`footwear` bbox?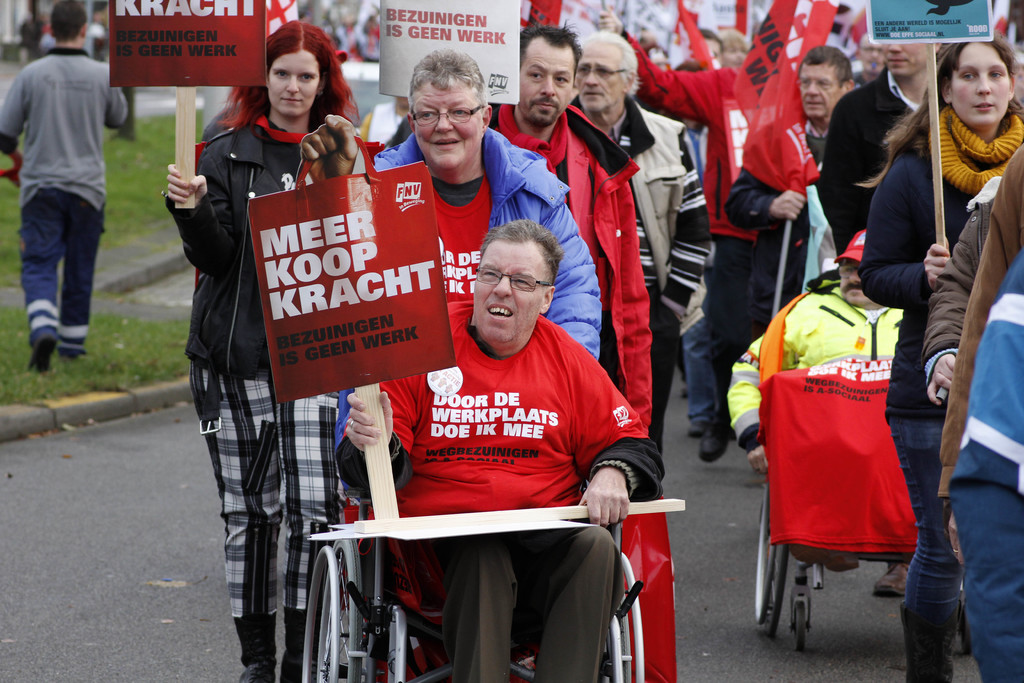
bbox=(61, 344, 84, 363)
